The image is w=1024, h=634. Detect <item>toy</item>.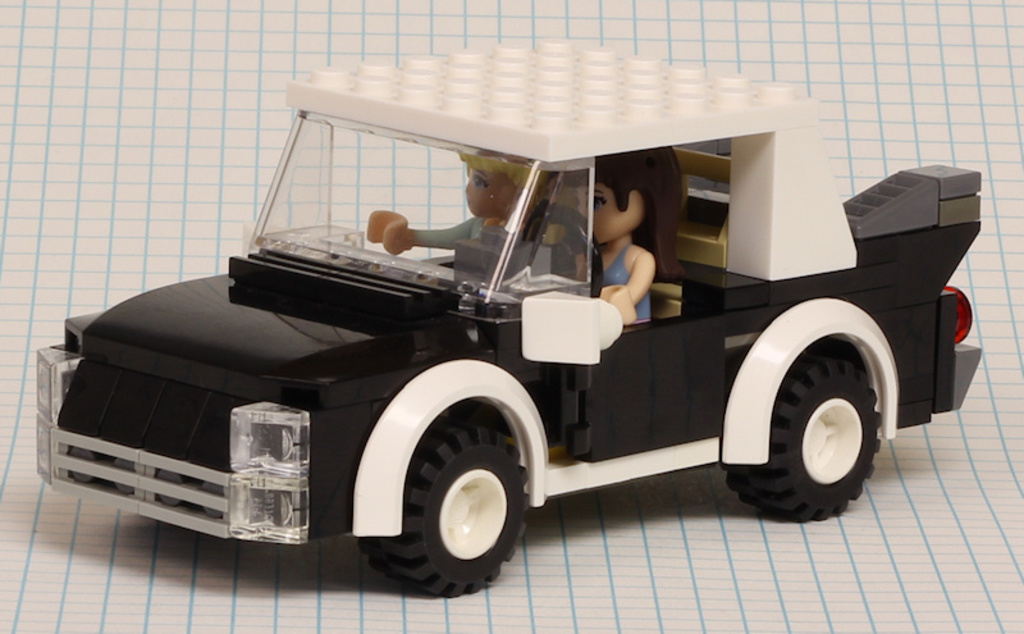
Detection: (562, 146, 682, 323).
